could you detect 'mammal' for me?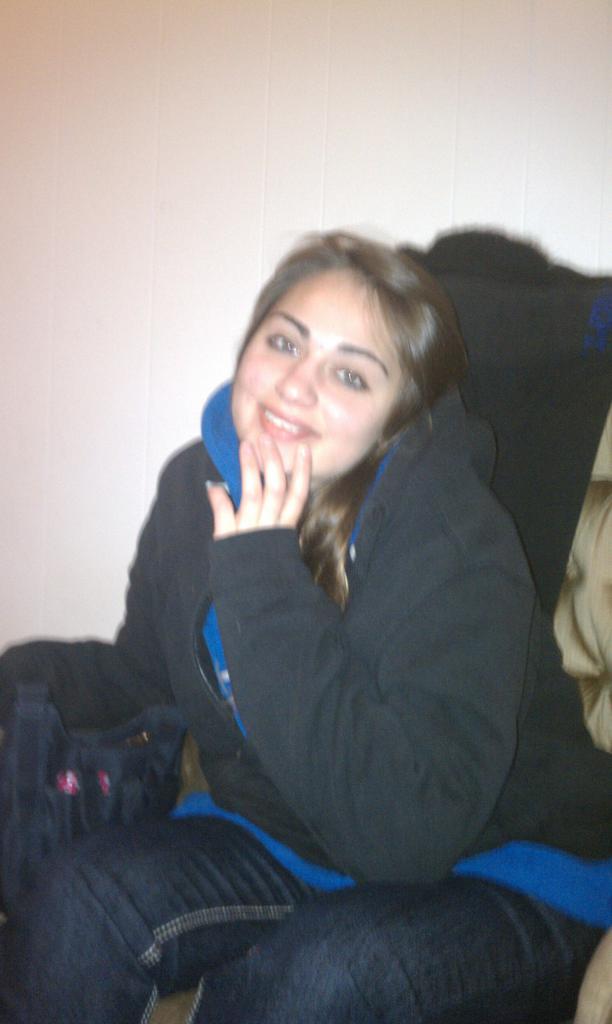
Detection result: [50,183,600,1023].
